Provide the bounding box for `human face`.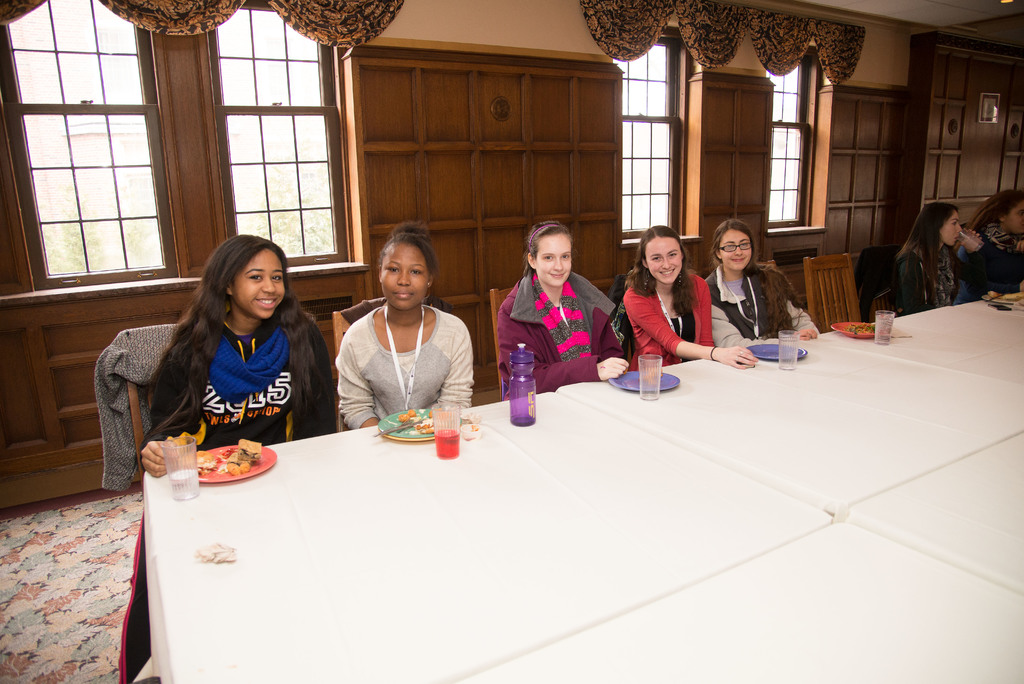
region(940, 210, 964, 246).
